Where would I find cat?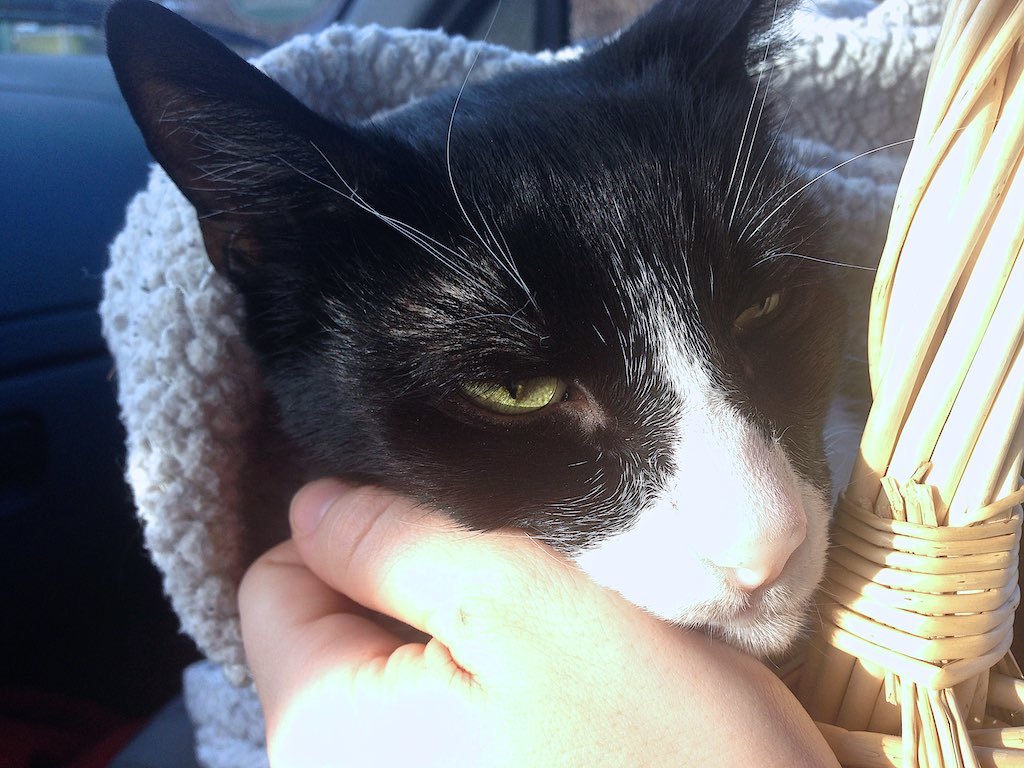
At bbox=(95, 1, 1007, 666).
